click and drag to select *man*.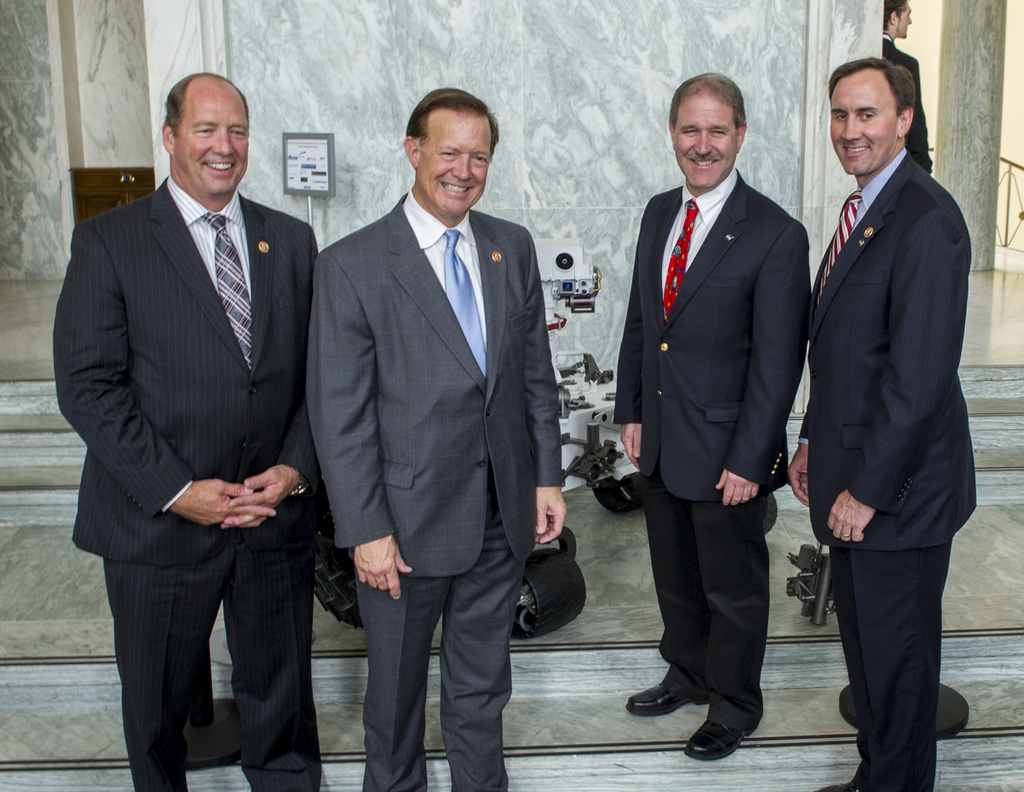
Selection: x1=298 y1=88 x2=568 y2=791.
